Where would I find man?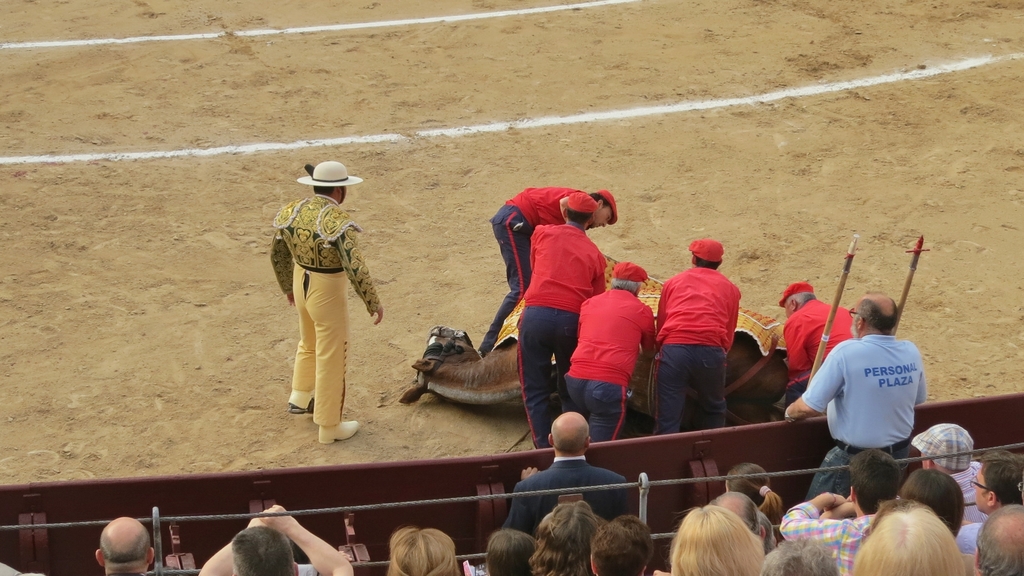
At (x1=198, y1=505, x2=353, y2=575).
